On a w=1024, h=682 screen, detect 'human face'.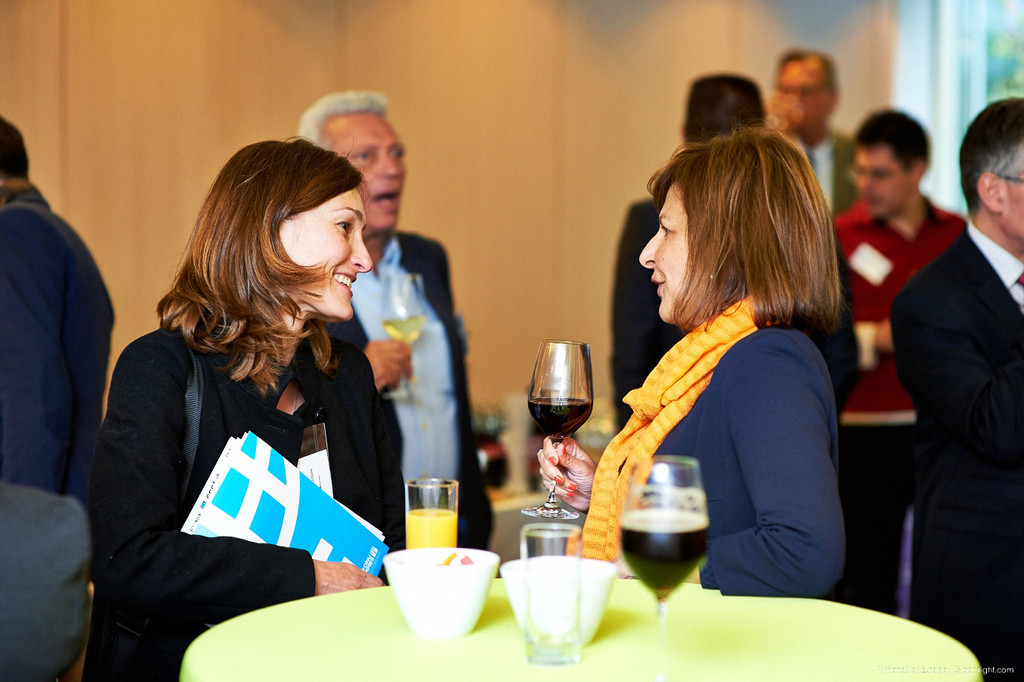
left=642, top=184, right=688, bottom=324.
